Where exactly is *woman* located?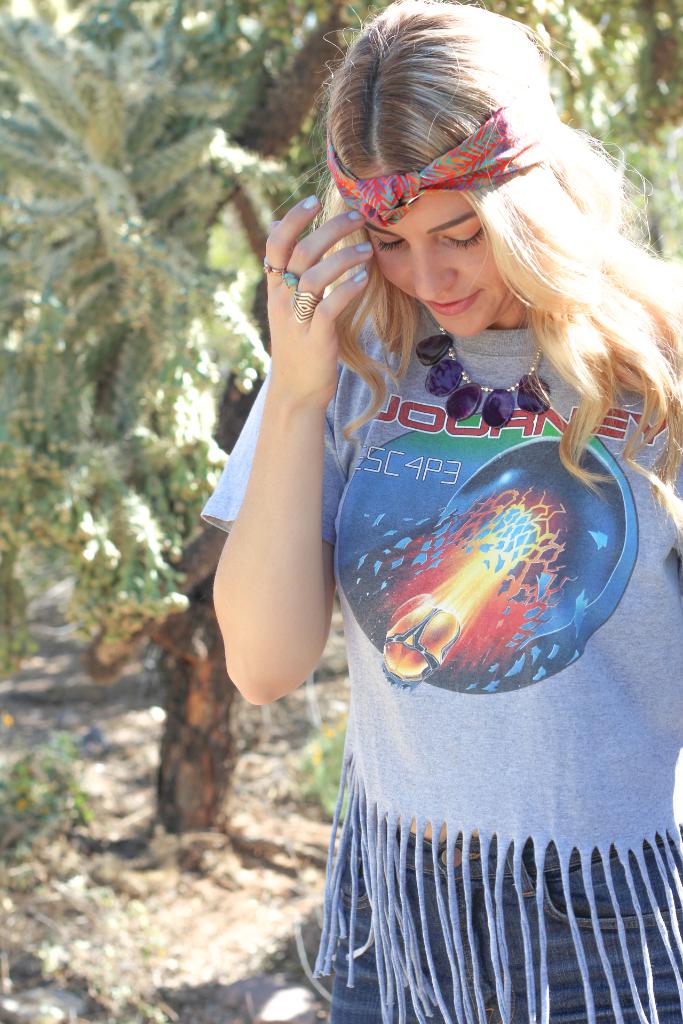
Its bounding box is <region>233, 0, 682, 986</region>.
